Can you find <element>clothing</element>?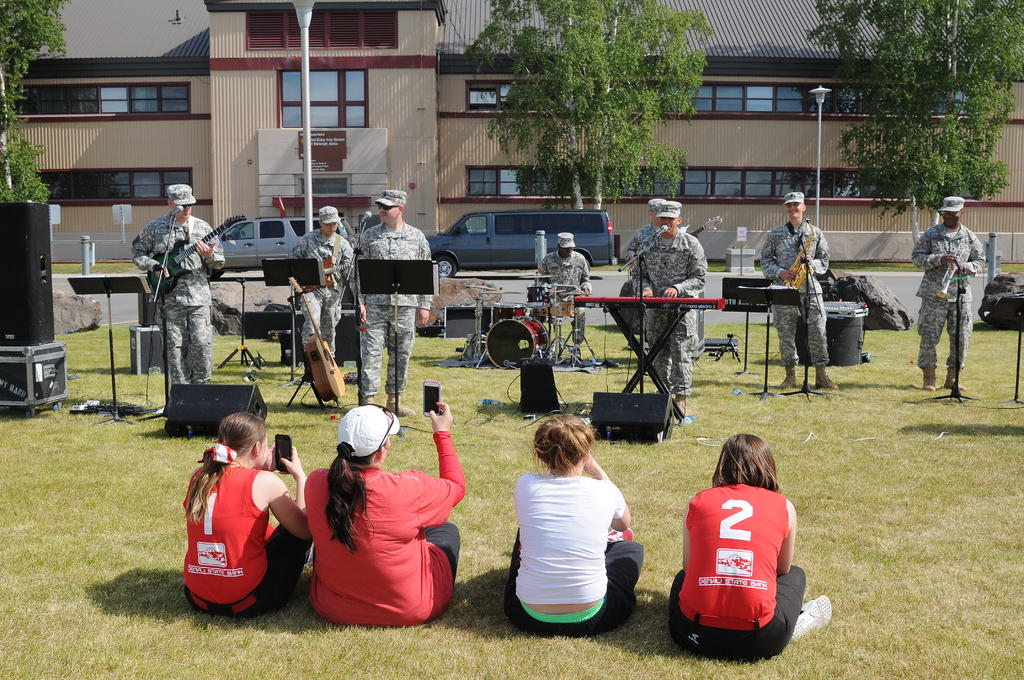
Yes, bounding box: (133, 215, 227, 384).
